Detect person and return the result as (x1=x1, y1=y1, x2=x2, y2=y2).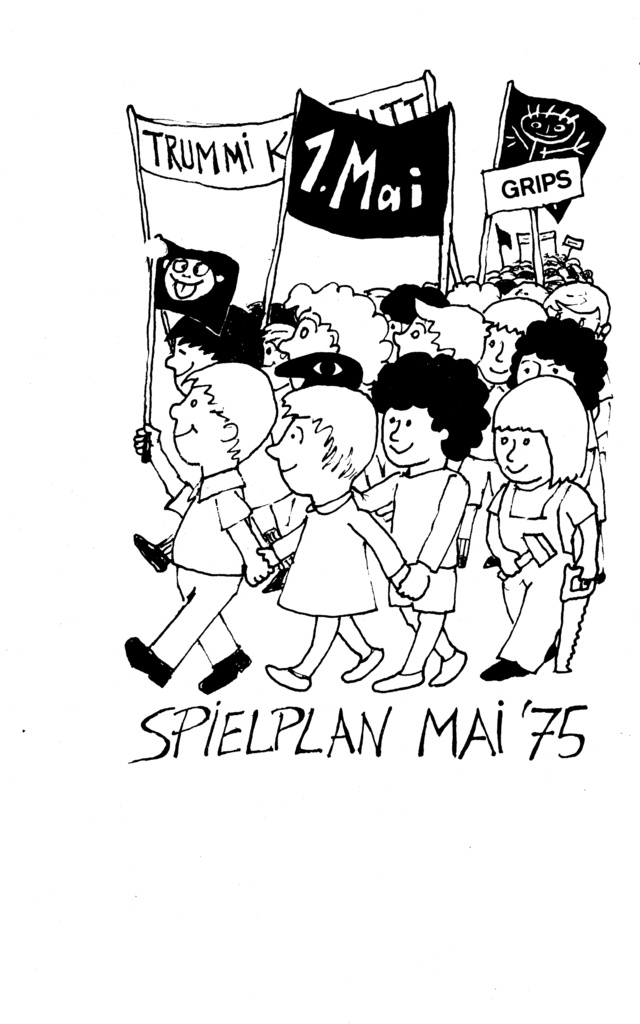
(x1=479, y1=358, x2=605, y2=695).
